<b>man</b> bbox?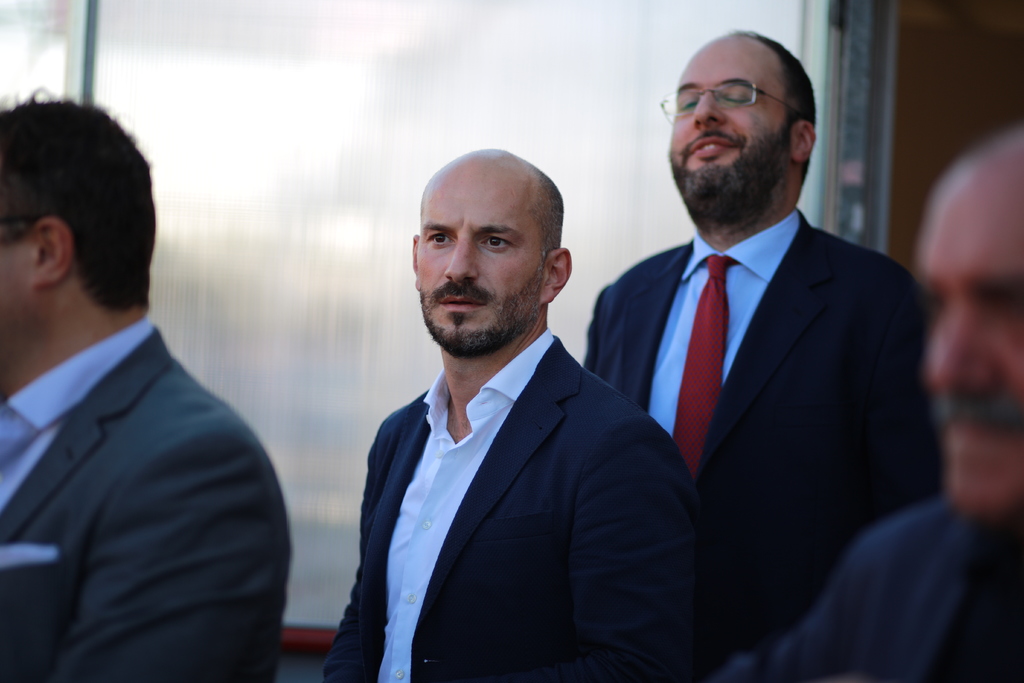
317/142/703/682
